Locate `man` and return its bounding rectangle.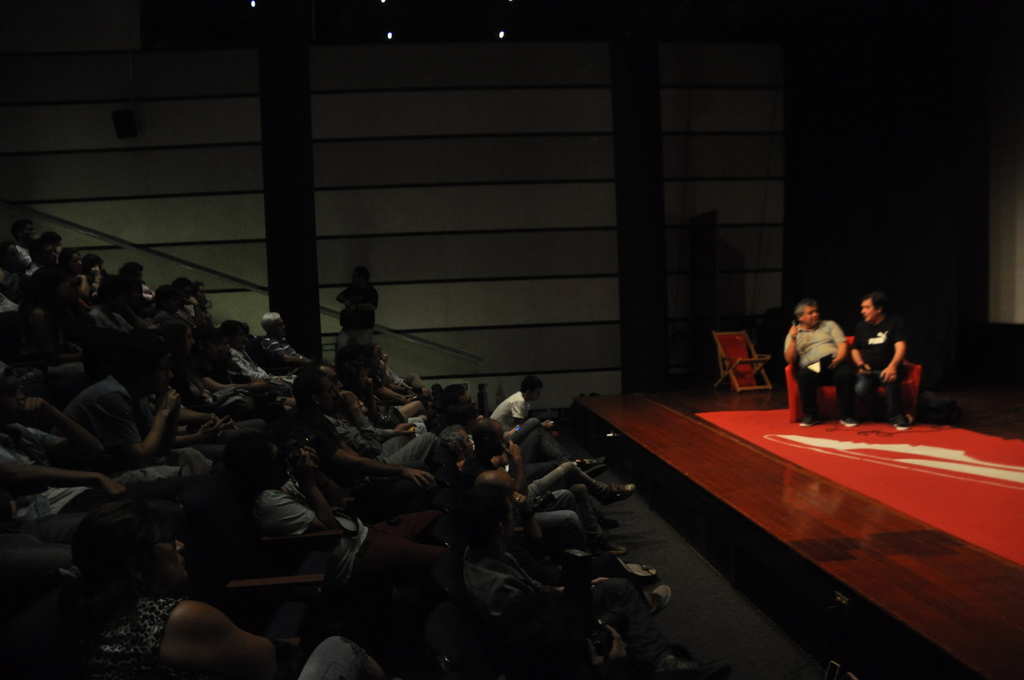
bbox(847, 293, 909, 420).
